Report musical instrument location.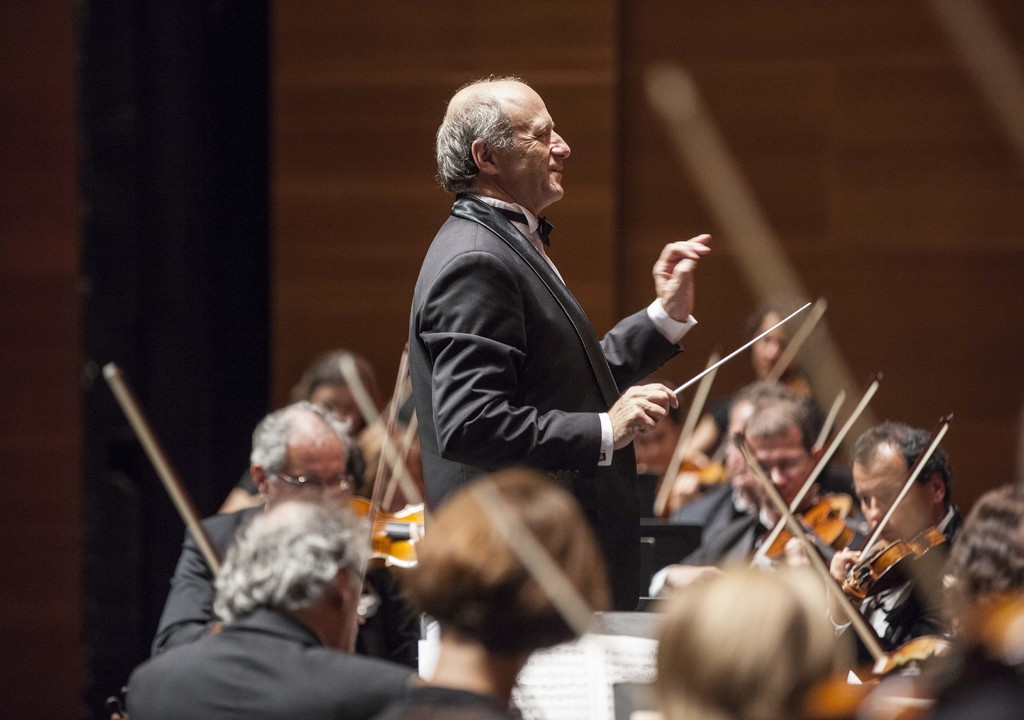
Report: region(728, 435, 1021, 691).
